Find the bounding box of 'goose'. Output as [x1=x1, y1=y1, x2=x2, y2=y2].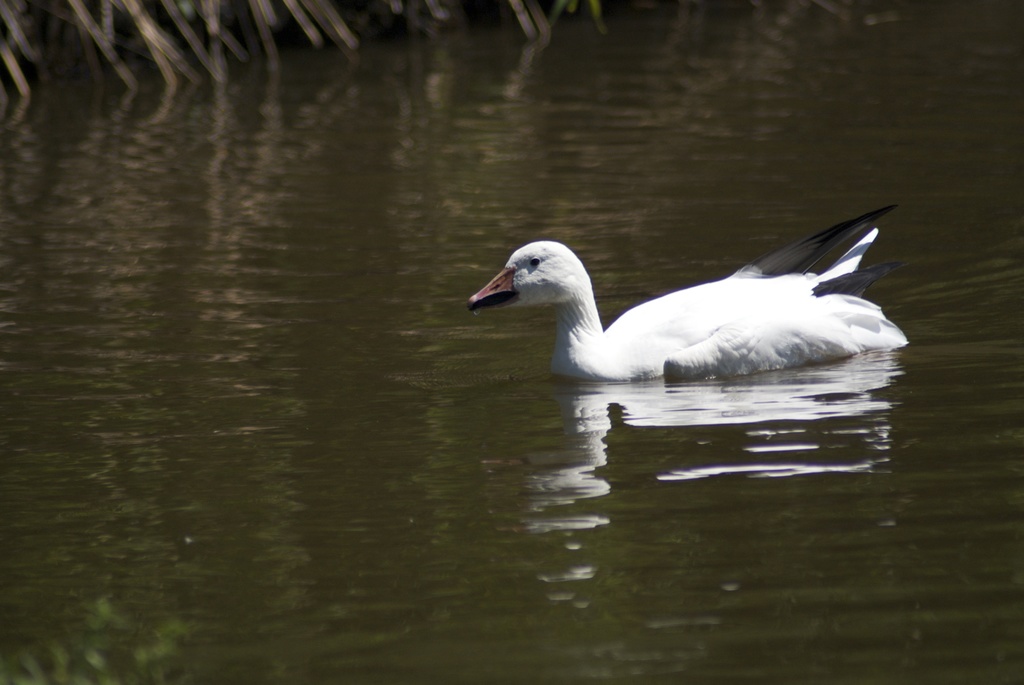
[x1=473, y1=194, x2=927, y2=395].
